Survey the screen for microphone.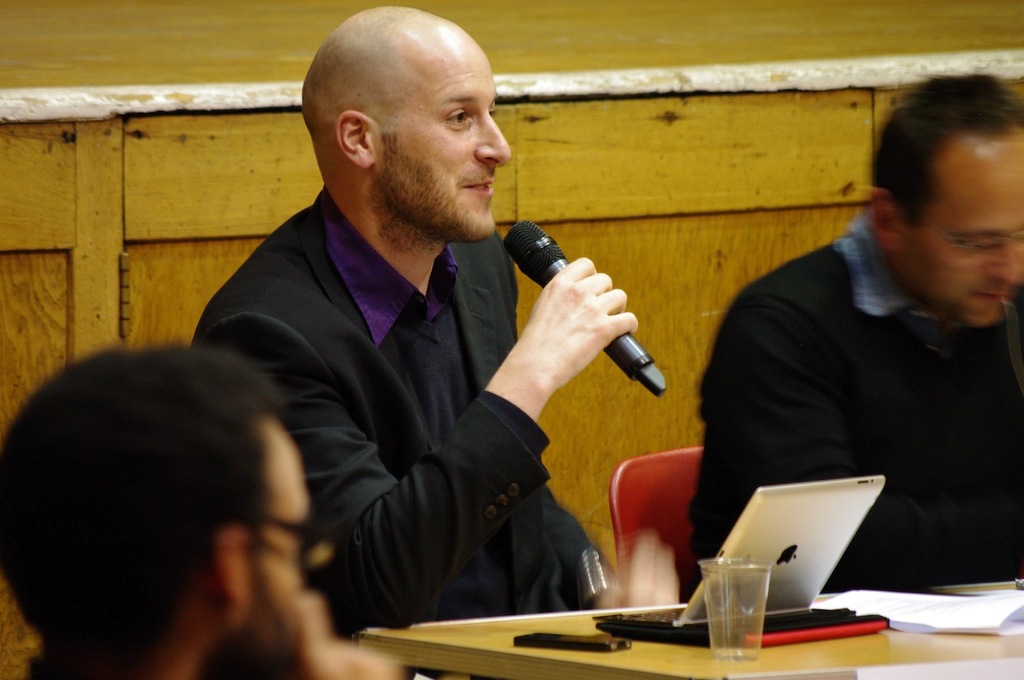
Survey found: [498, 217, 674, 404].
